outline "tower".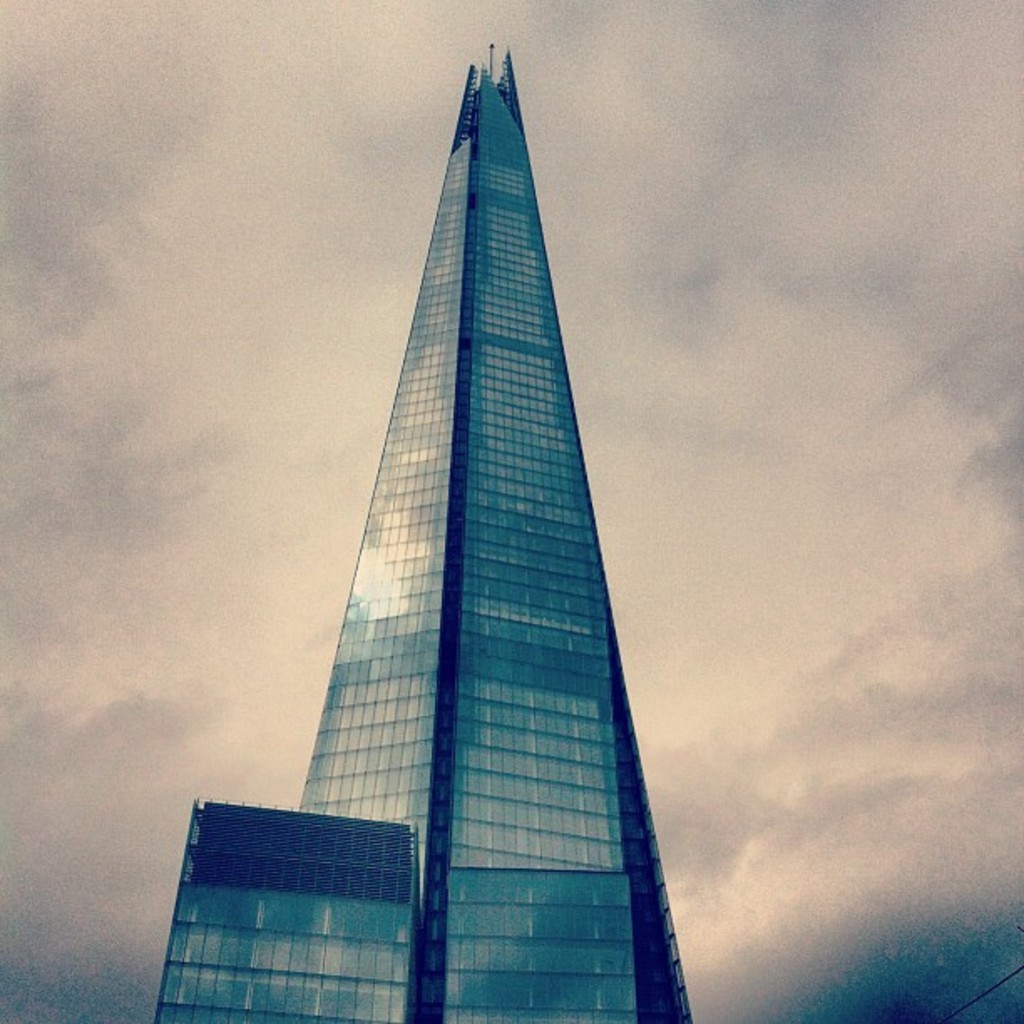
Outline: BBox(152, 44, 694, 1022).
